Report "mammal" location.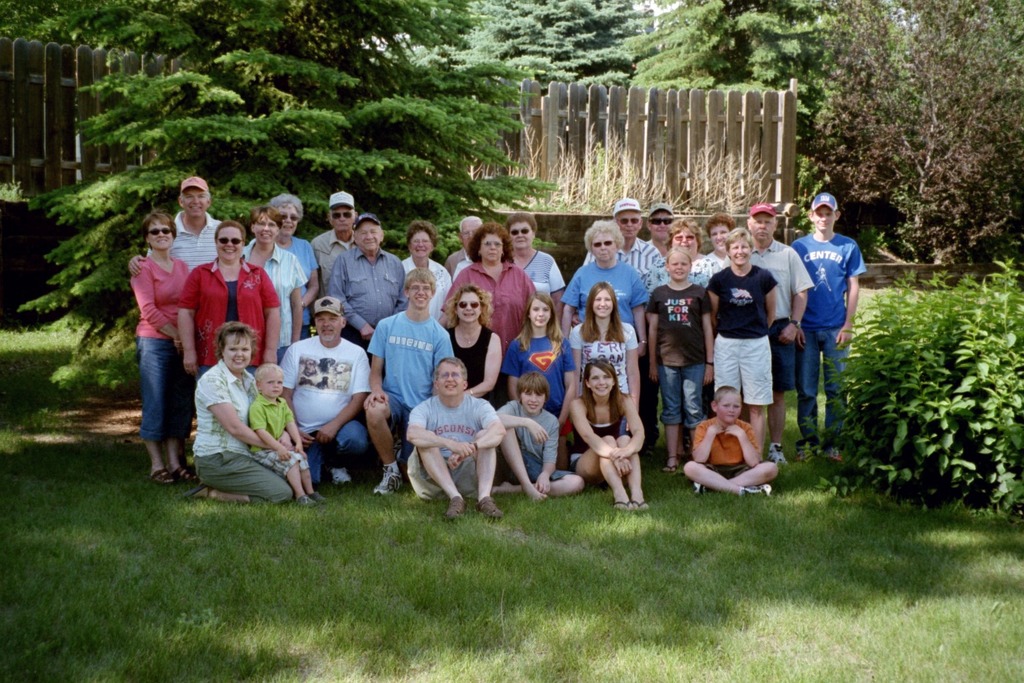
Report: pyautogui.locateOnScreen(577, 197, 667, 448).
